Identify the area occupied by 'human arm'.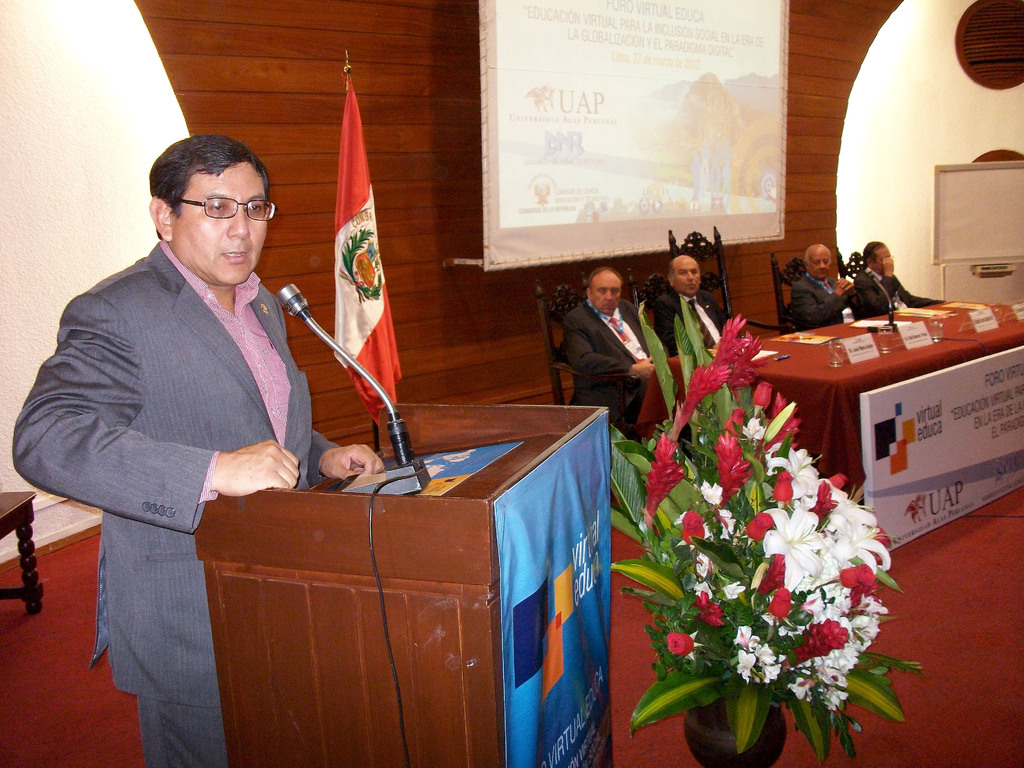
Area: bbox=[303, 415, 382, 485].
